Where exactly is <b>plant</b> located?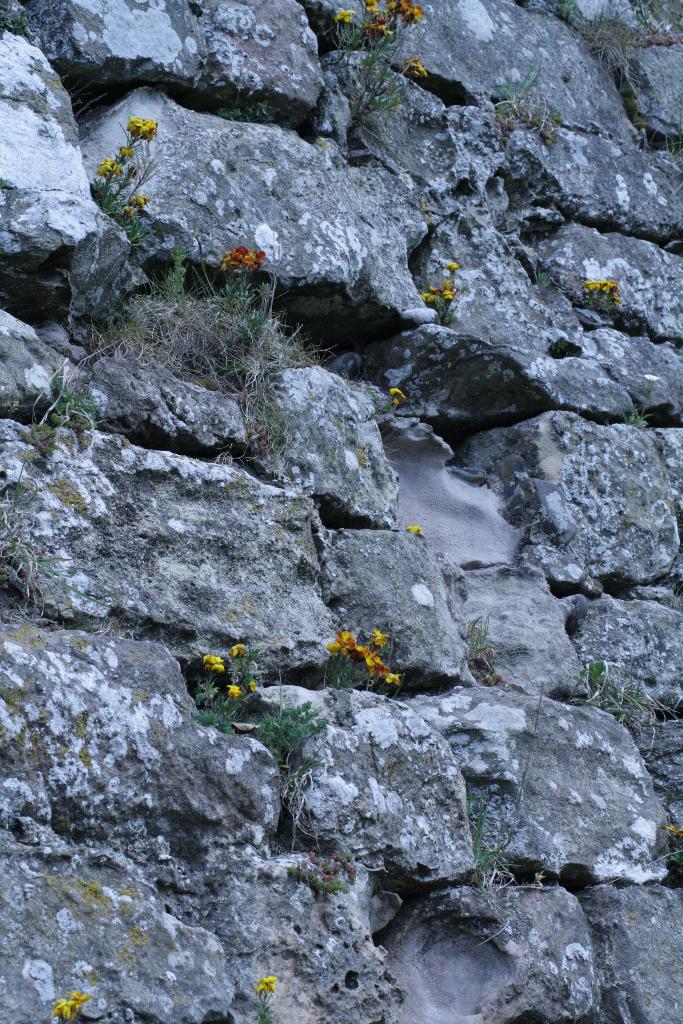
Its bounding box is crop(344, 0, 436, 137).
